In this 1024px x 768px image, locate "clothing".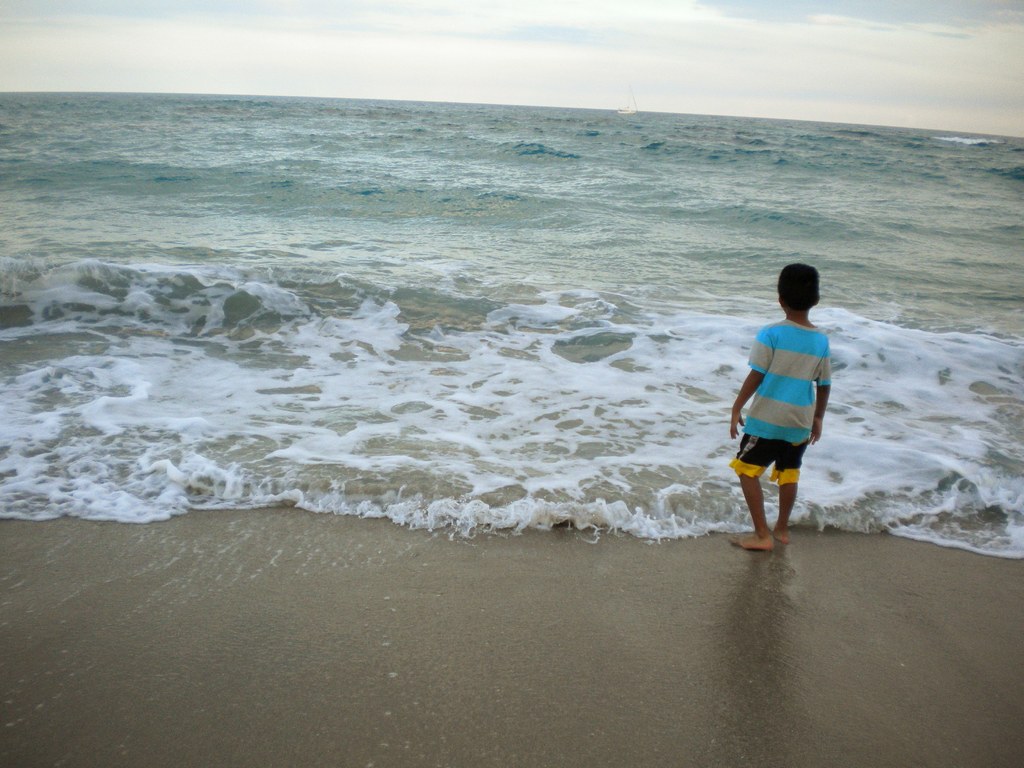
Bounding box: (742,310,831,510).
